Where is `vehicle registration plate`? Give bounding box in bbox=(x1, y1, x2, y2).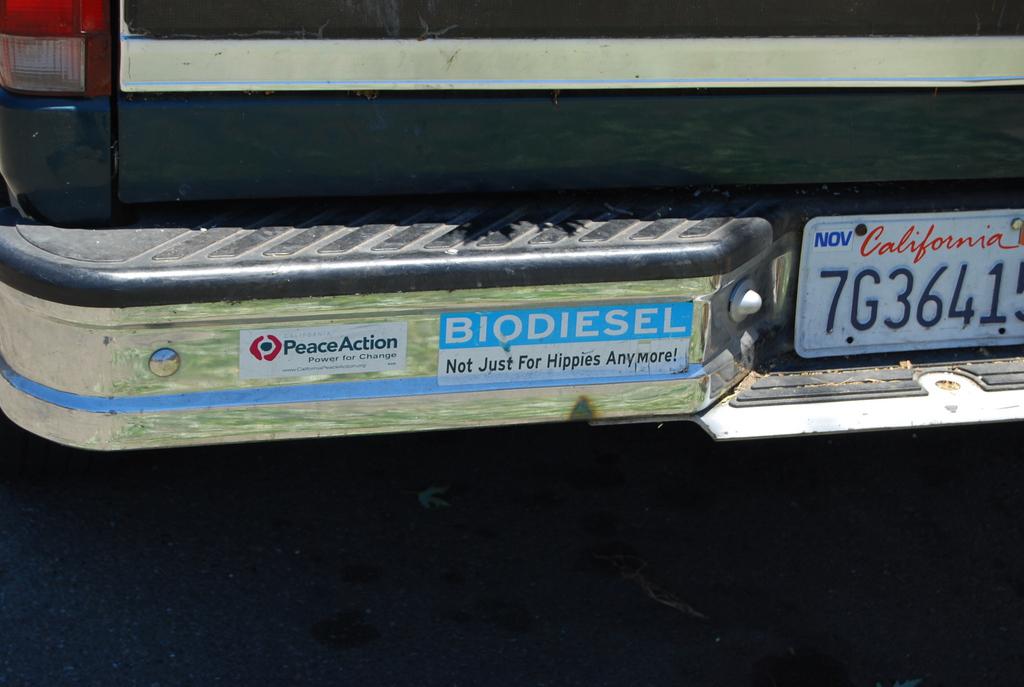
bbox=(799, 208, 1023, 353).
